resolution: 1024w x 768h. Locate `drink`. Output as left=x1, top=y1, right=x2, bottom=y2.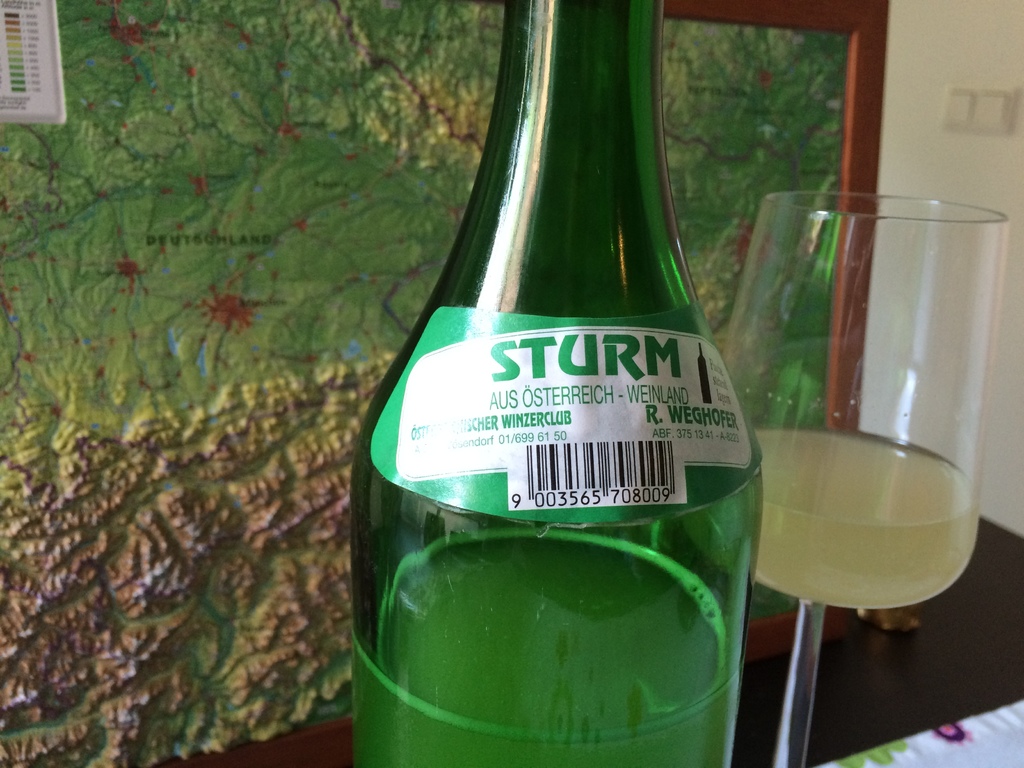
left=348, top=0, right=752, bottom=767.
